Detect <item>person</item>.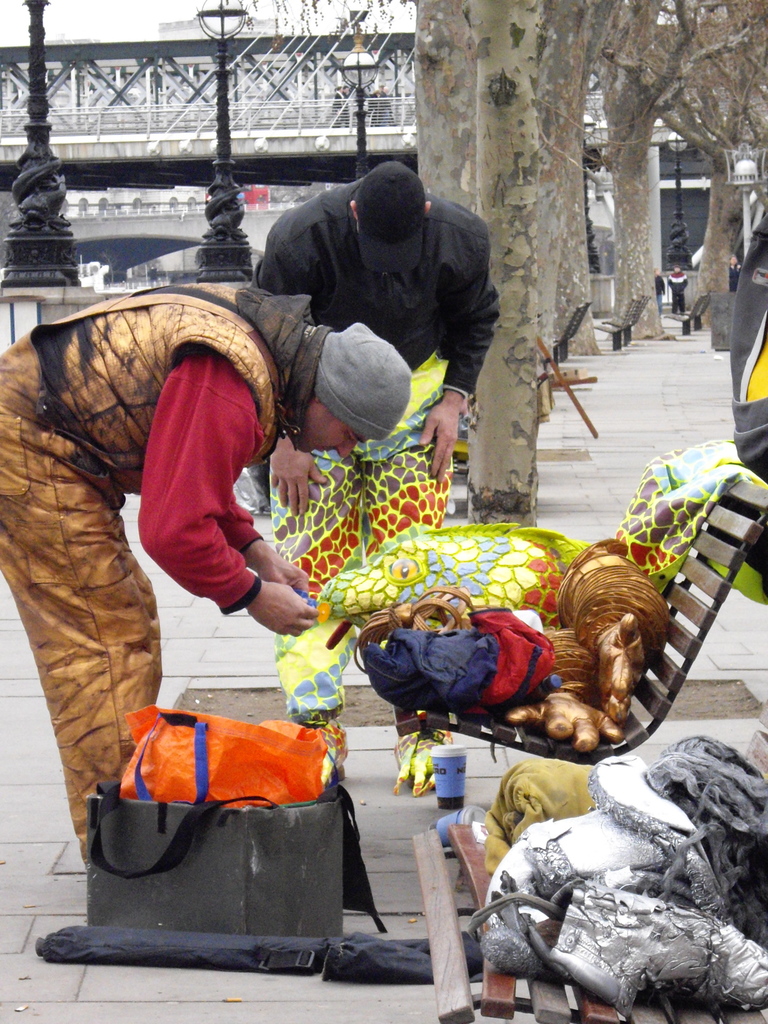
Detected at box=[666, 264, 687, 315].
